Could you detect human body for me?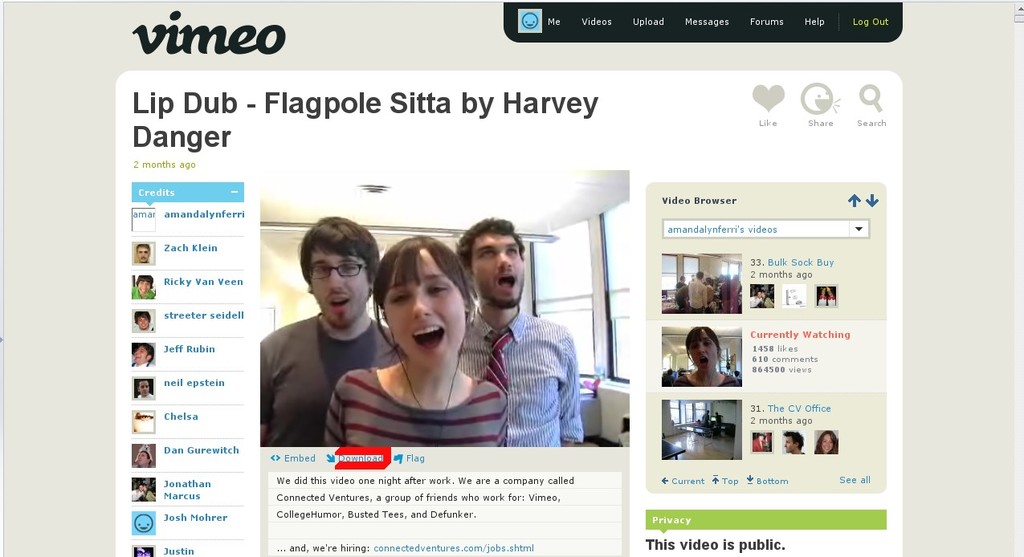
Detection result: region(257, 313, 403, 450).
